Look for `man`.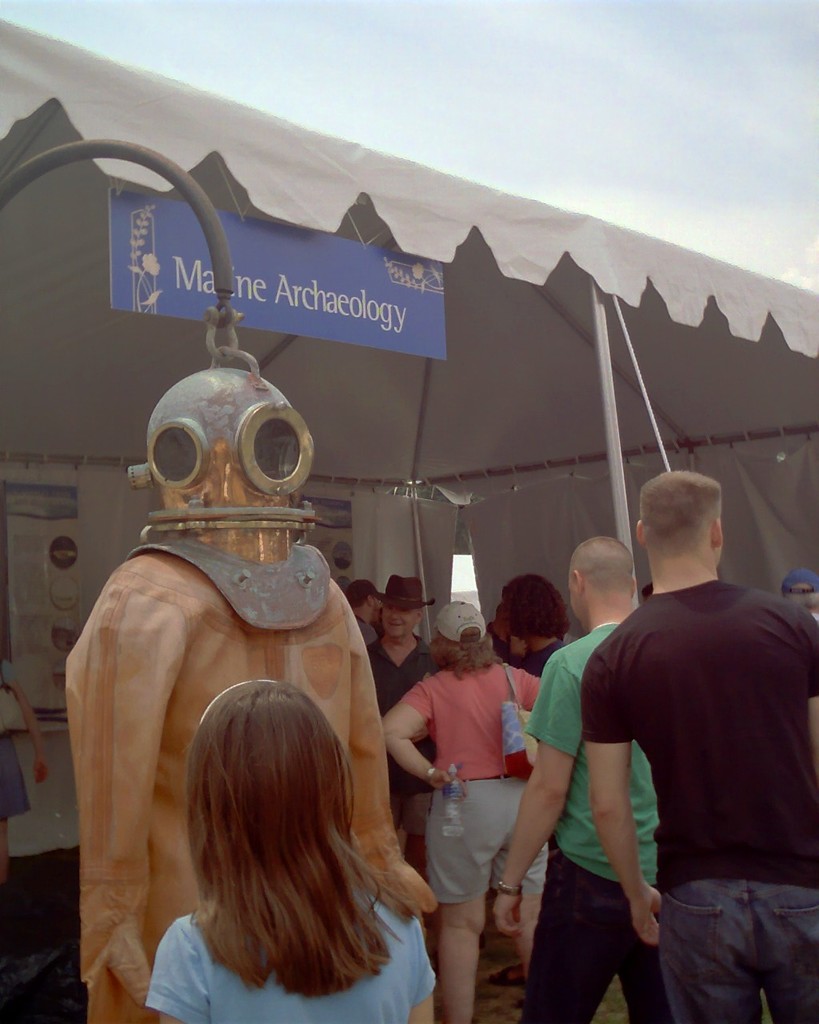
Found: box=[61, 354, 443, 1023].
